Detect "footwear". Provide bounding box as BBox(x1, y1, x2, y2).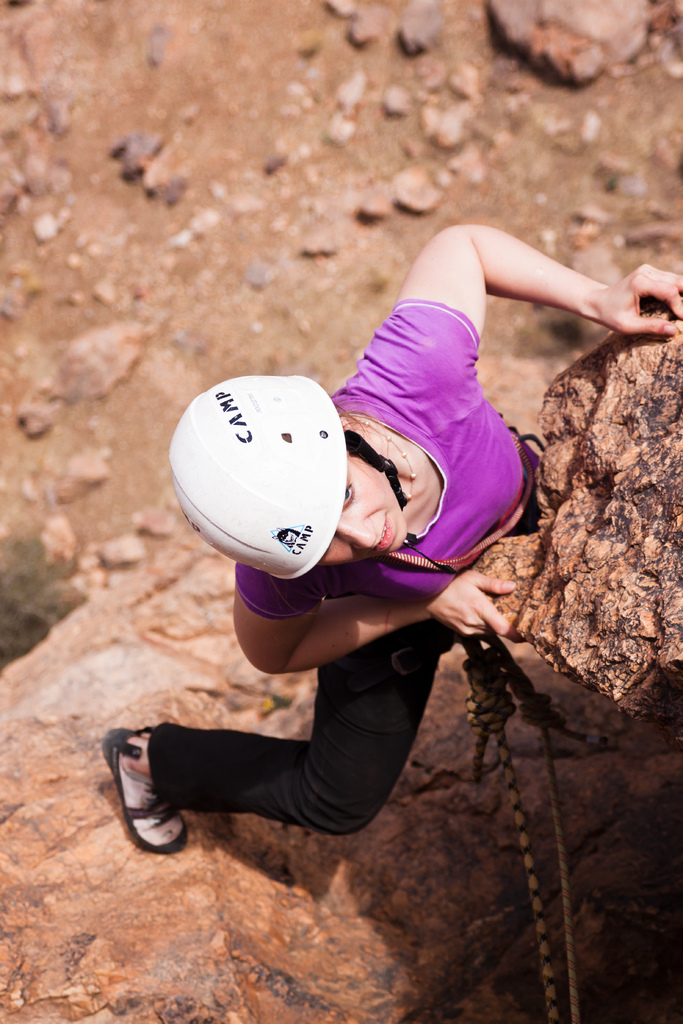
BBox(97, 727, 197, 855).
